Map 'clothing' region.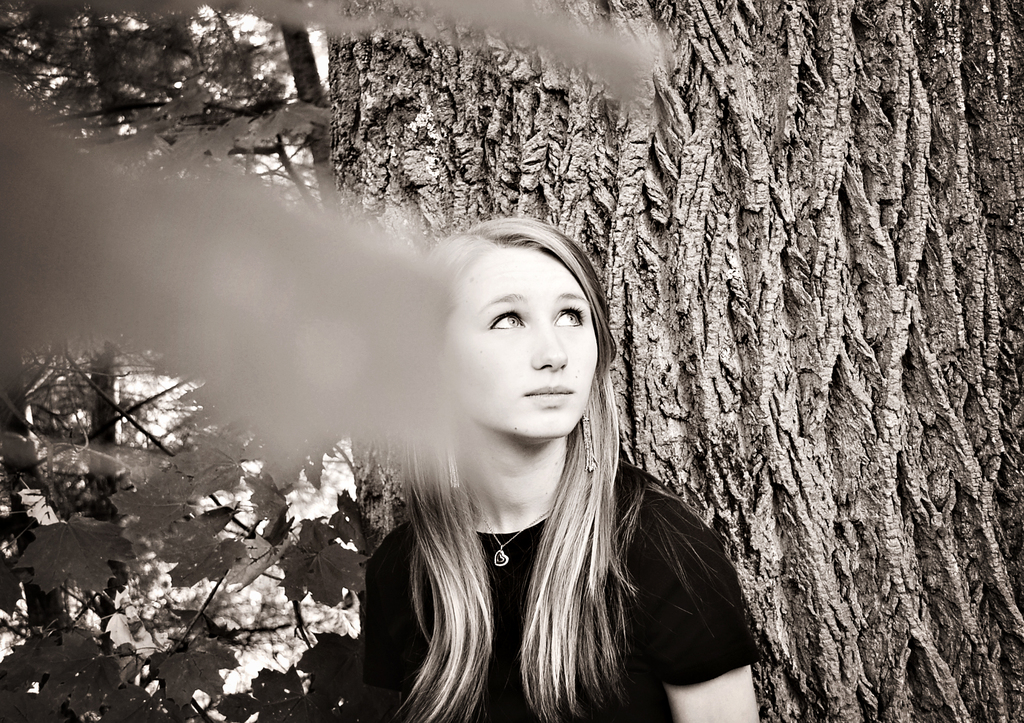
Mapped to {"left": 359, "top": 450, "right": 772, "bottom": 722}.
